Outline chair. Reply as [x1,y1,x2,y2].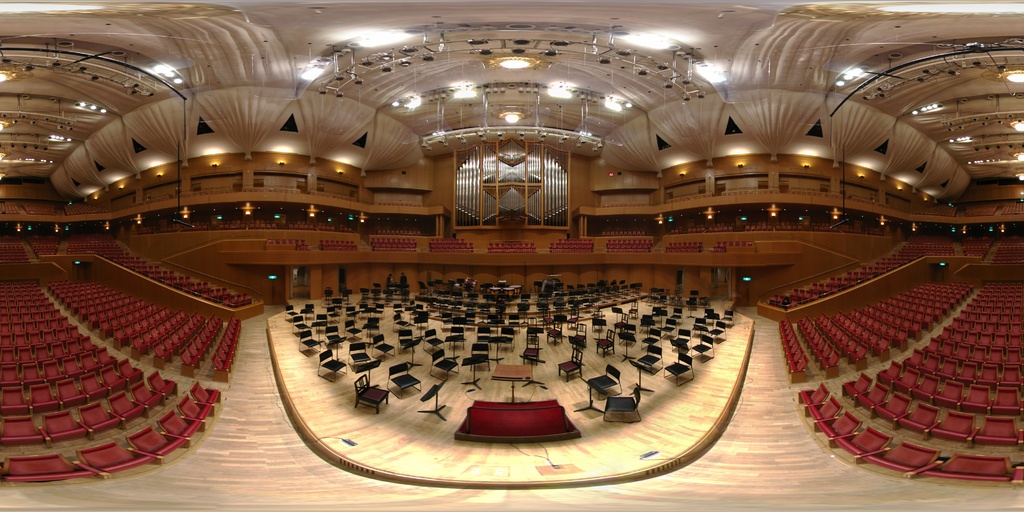
[585,360,621,400].
